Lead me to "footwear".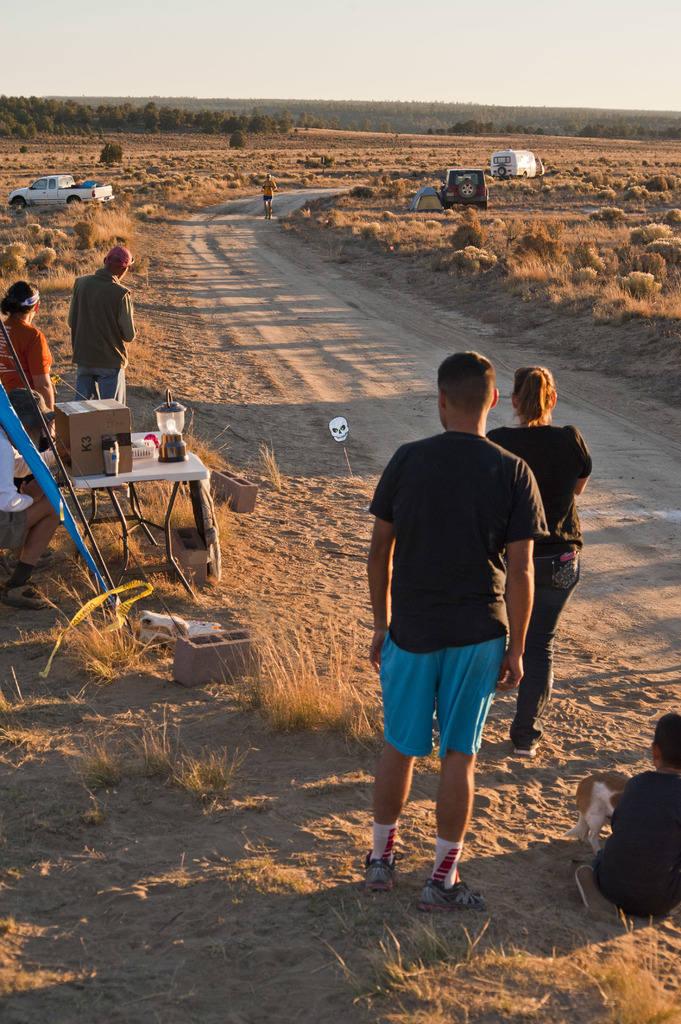
Lead to bbox(365, 855, 396, 892).
